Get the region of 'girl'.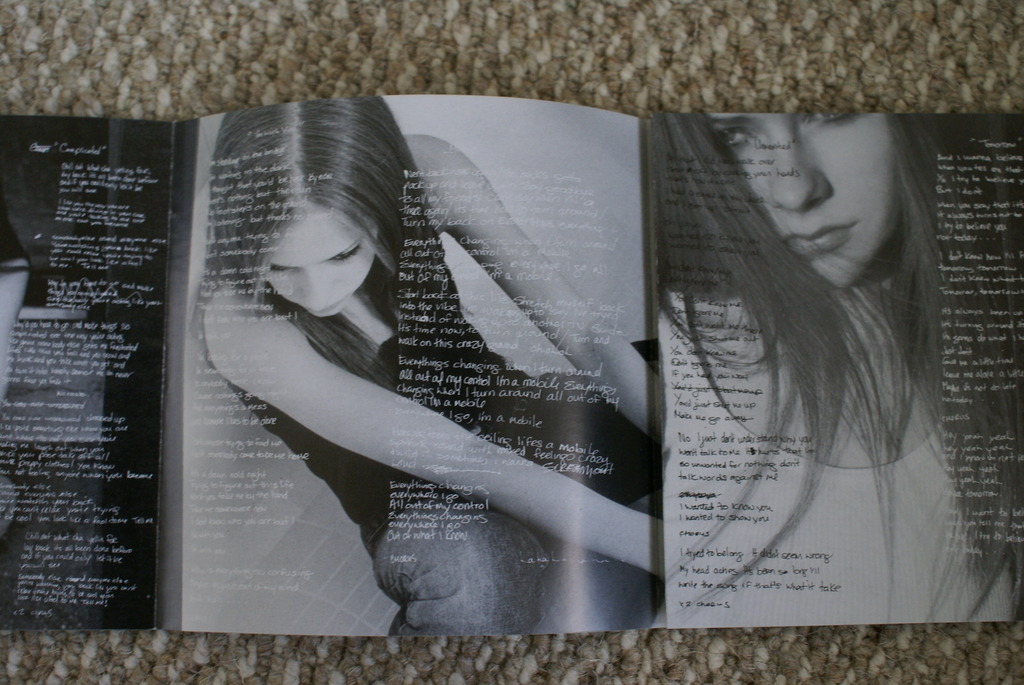
202,80,666,650.
